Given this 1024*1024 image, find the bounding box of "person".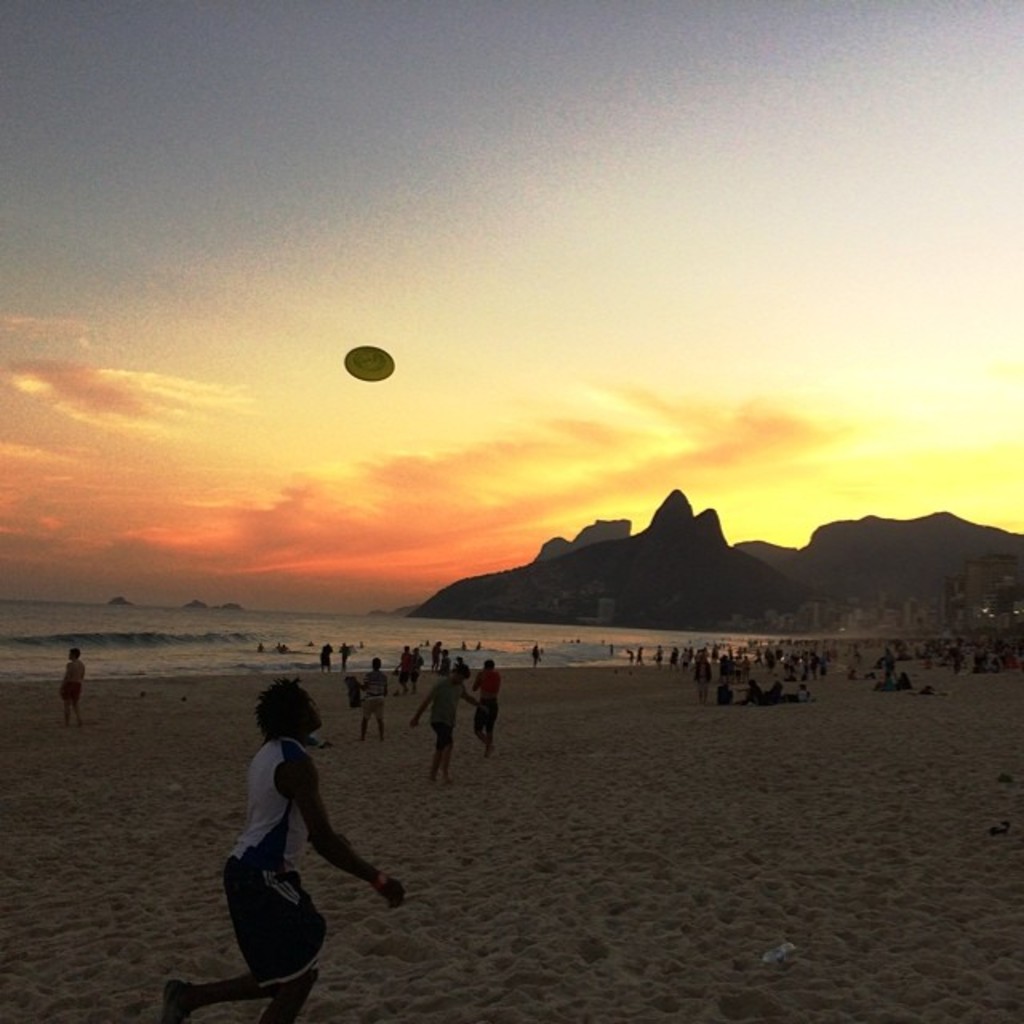
[x1=866, y1=669, x2=907, y2=694].
